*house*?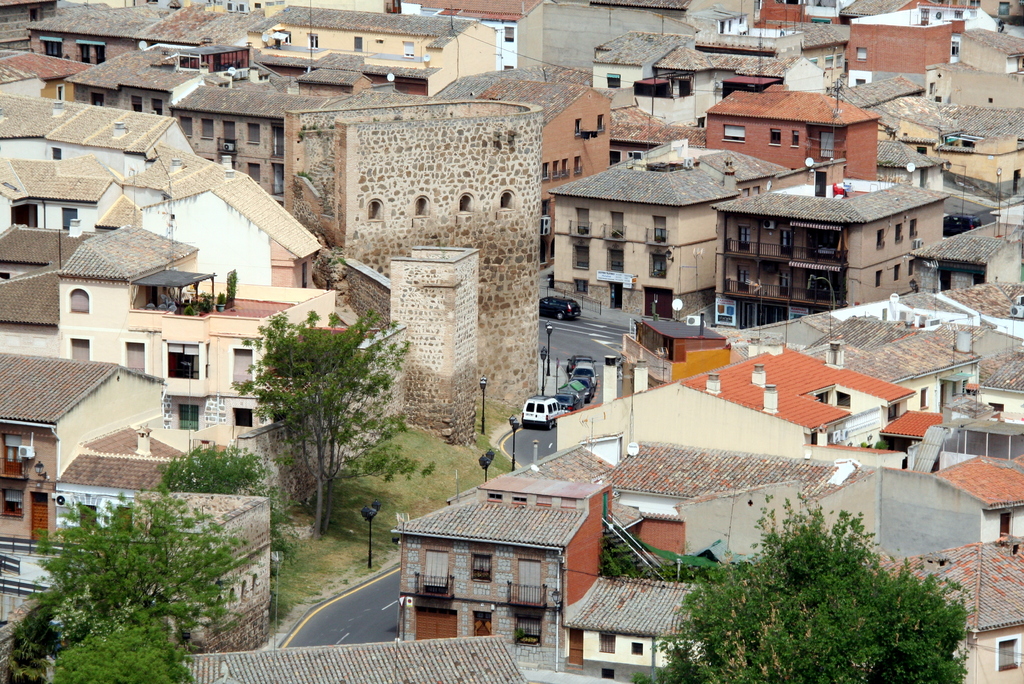
bbox=[388, 479, 614, 672]
